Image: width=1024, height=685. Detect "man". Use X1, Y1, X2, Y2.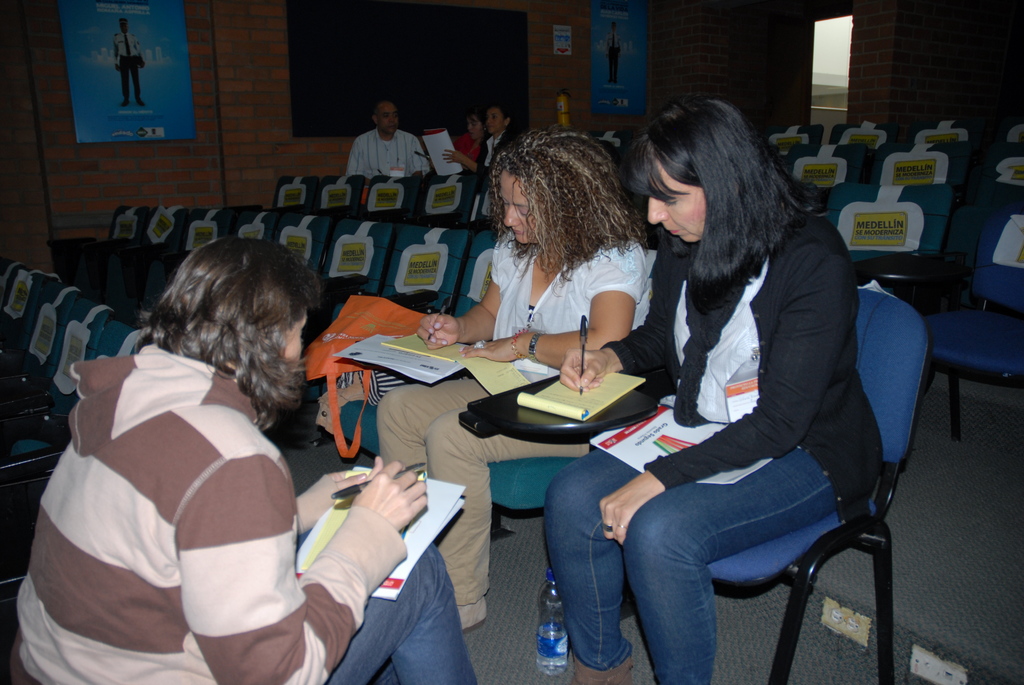
110, 19, 148, 105.
